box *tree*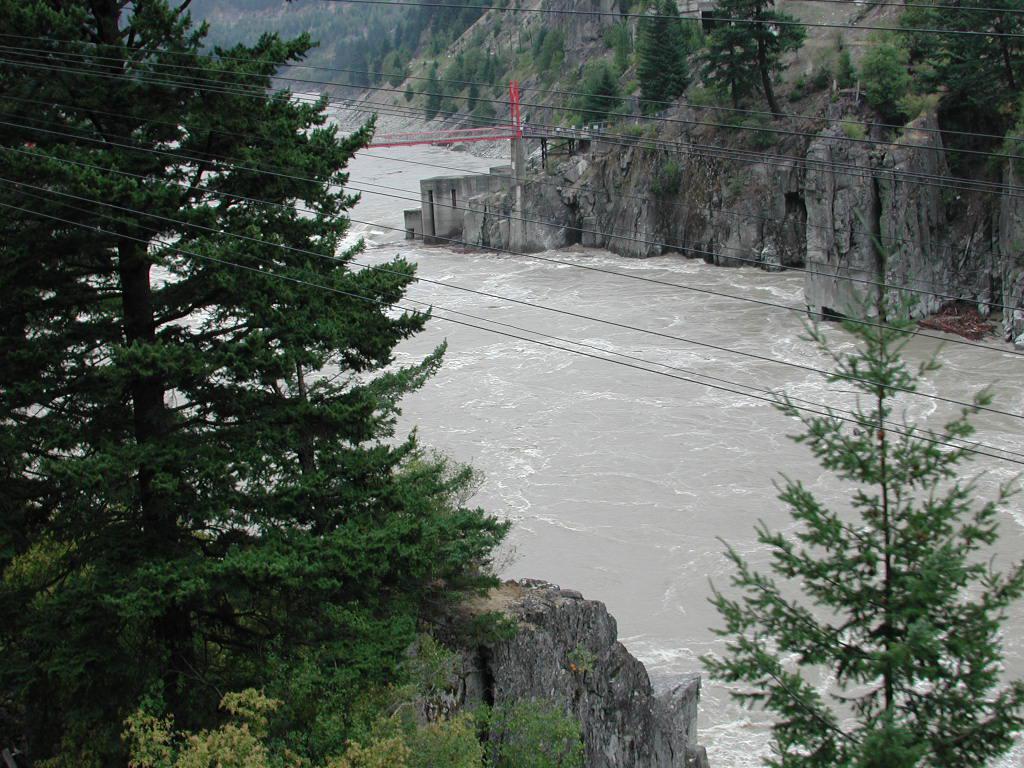
[725,214,987,747]
